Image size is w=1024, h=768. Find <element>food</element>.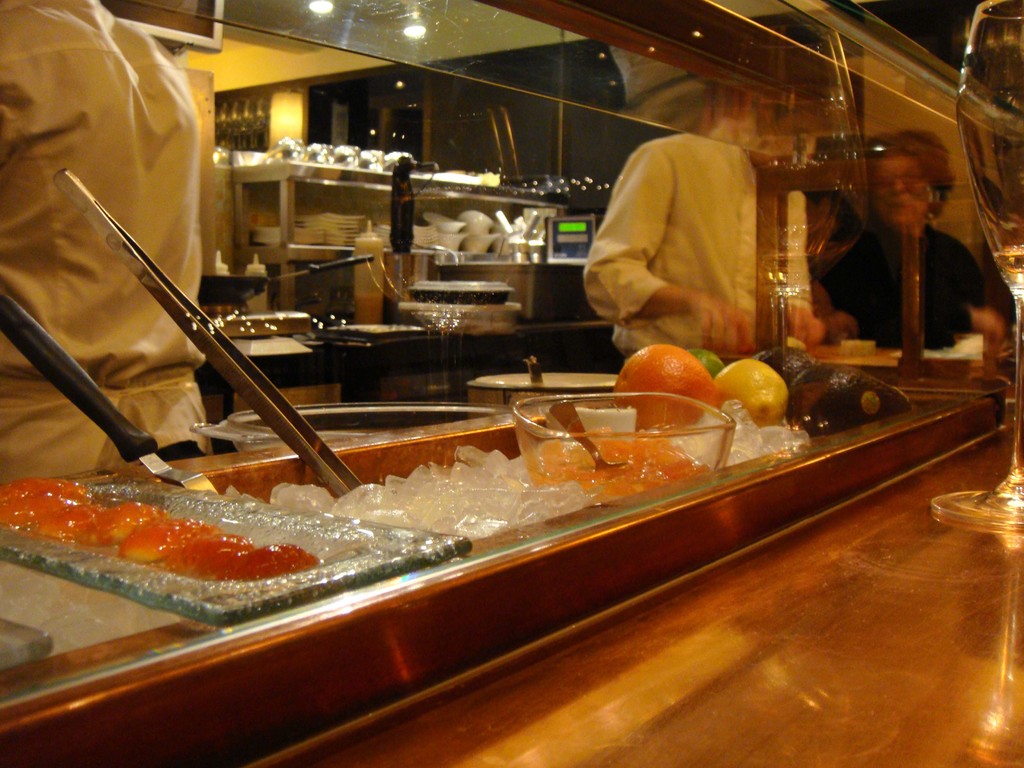
box=[790, 366, 913, 434].
